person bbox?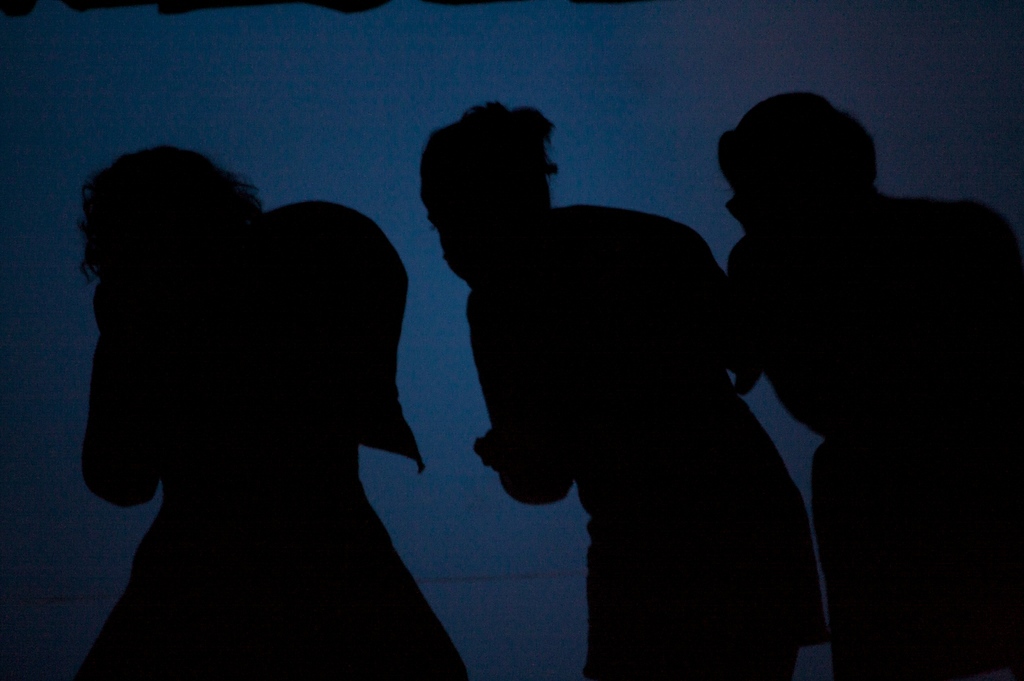
{"left": 424, "top": 104, "right": 829, "bottom": 680}
